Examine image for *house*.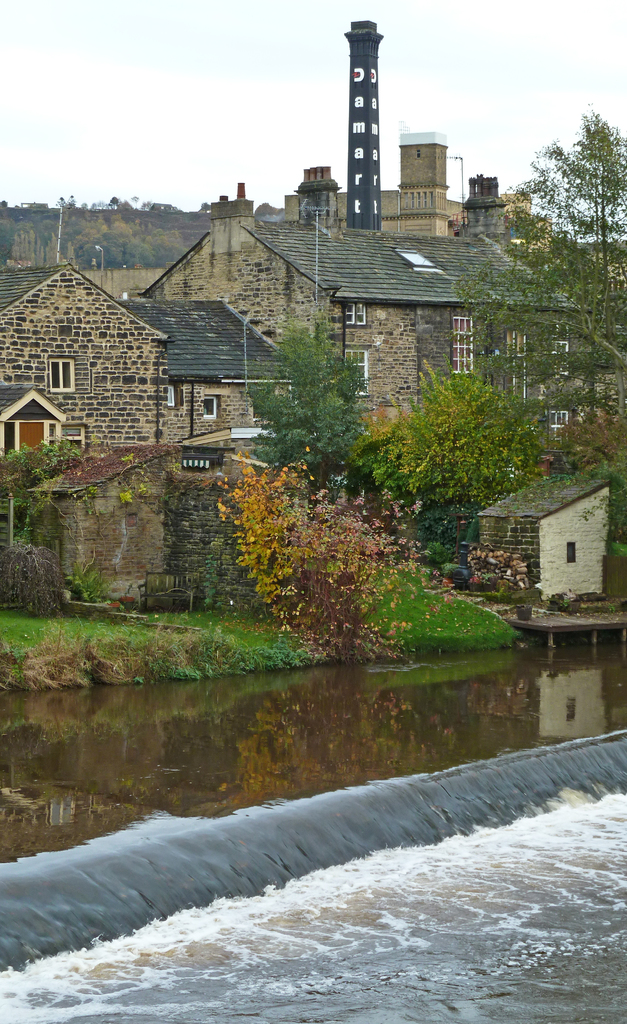
Examination result: 139 180 414 435.
